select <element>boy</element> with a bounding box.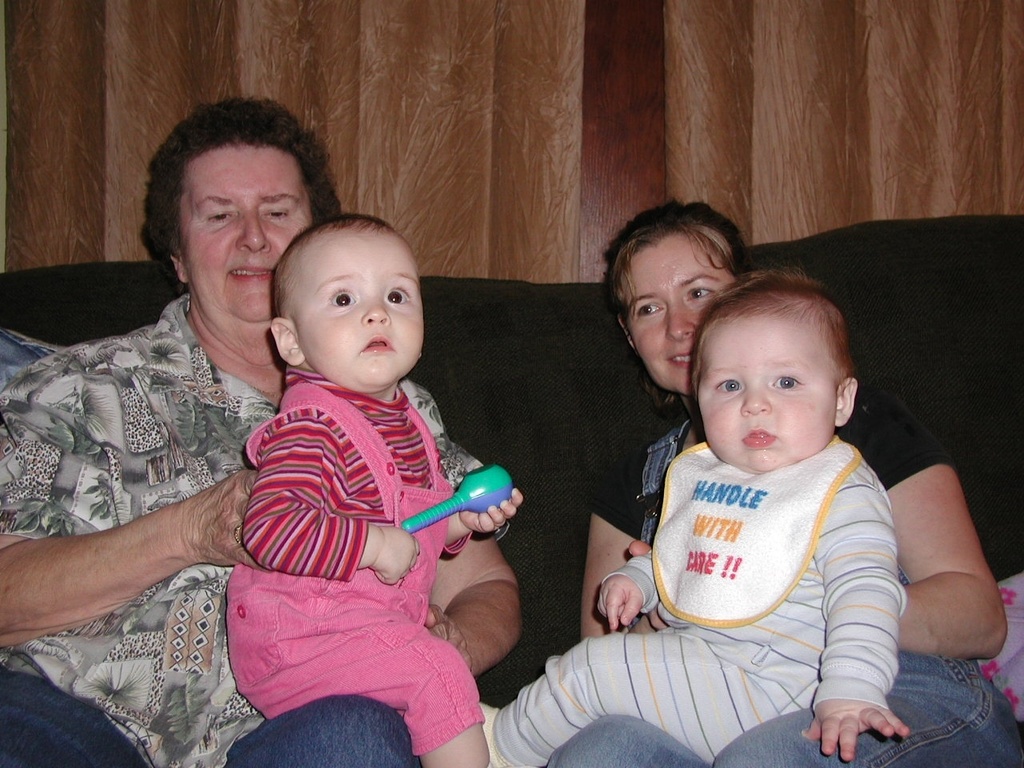
locate(223, 211, 530, 767).
